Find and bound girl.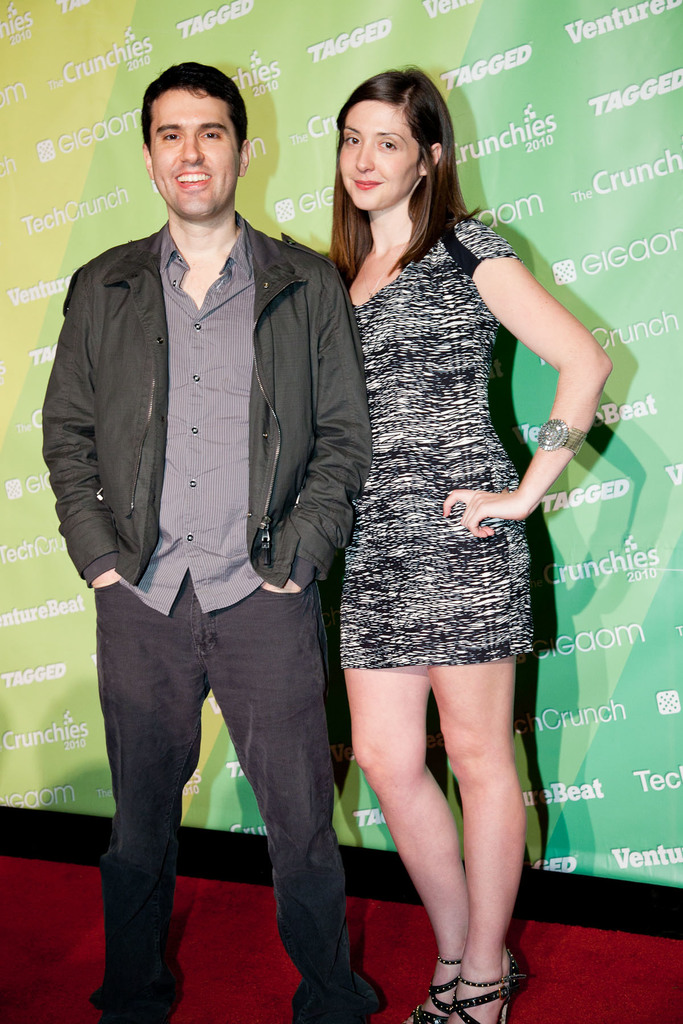
Bound: region(340, 70, 612, 1023).
